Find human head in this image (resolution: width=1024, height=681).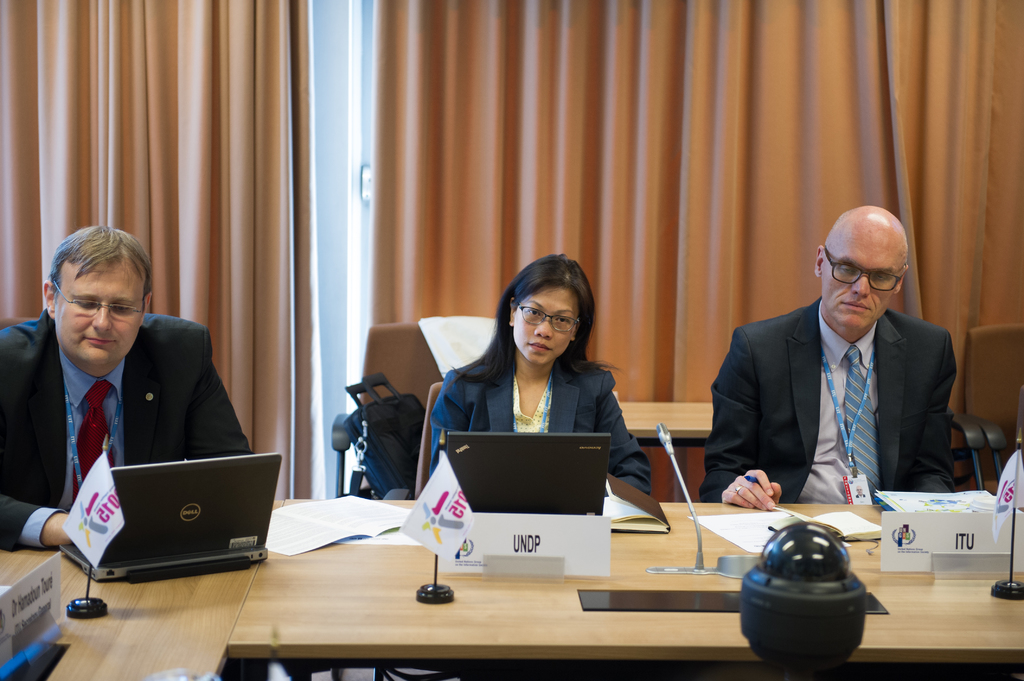
[45, 223, 152, 371].
